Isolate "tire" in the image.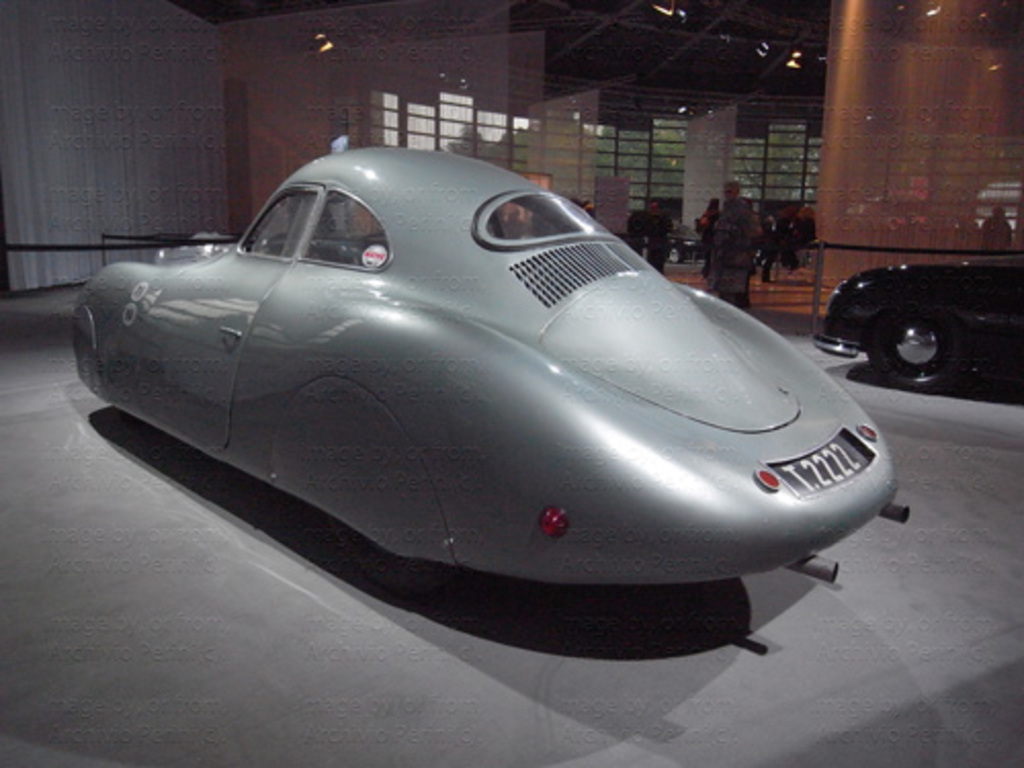
Isolated region: box(862, 268, 989, 393).
